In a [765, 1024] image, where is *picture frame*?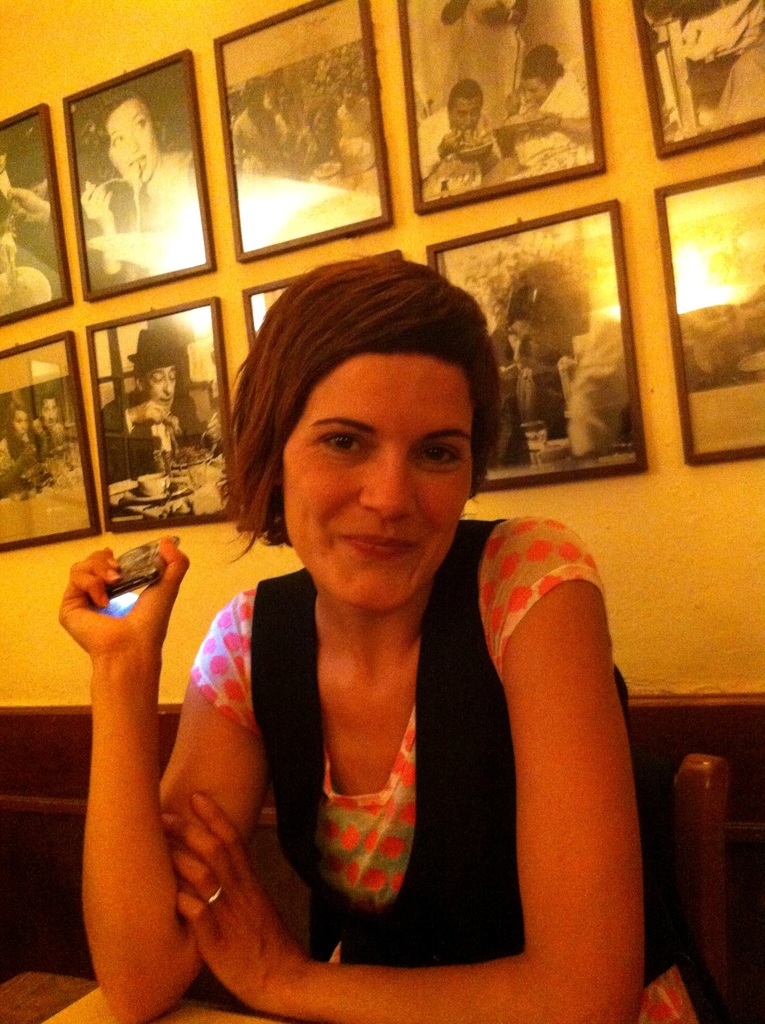
<bbox>625, 0, 764, 157</bbox>.
